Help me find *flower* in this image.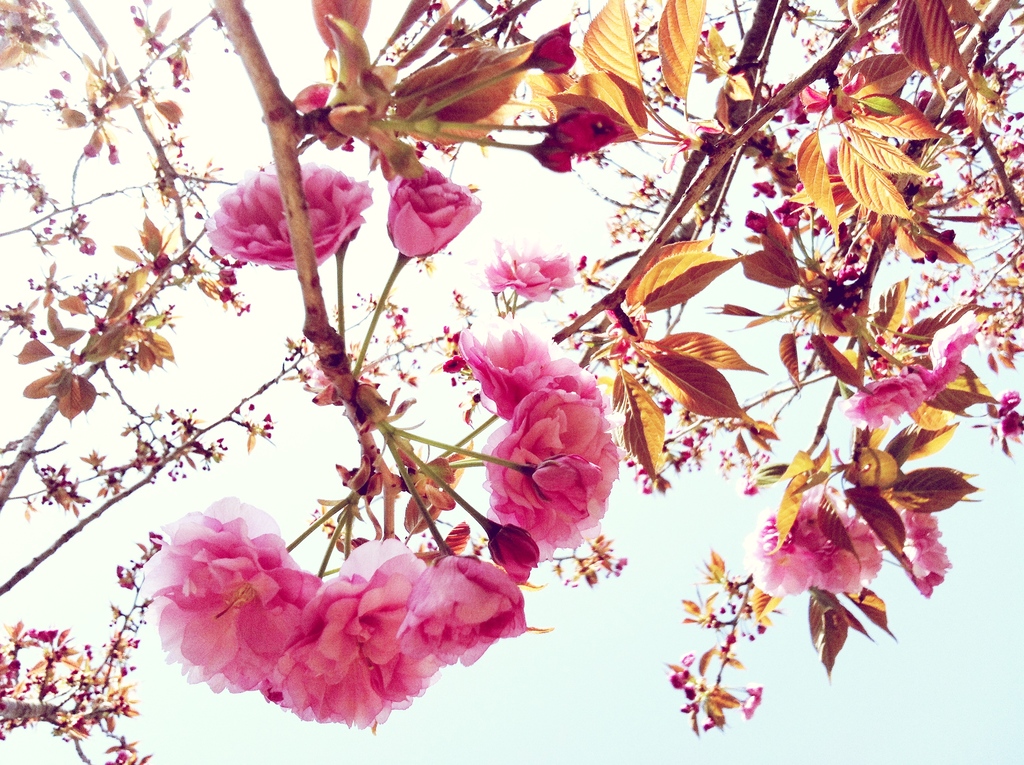
Found it: bbox(895, 508, 950, 583).
